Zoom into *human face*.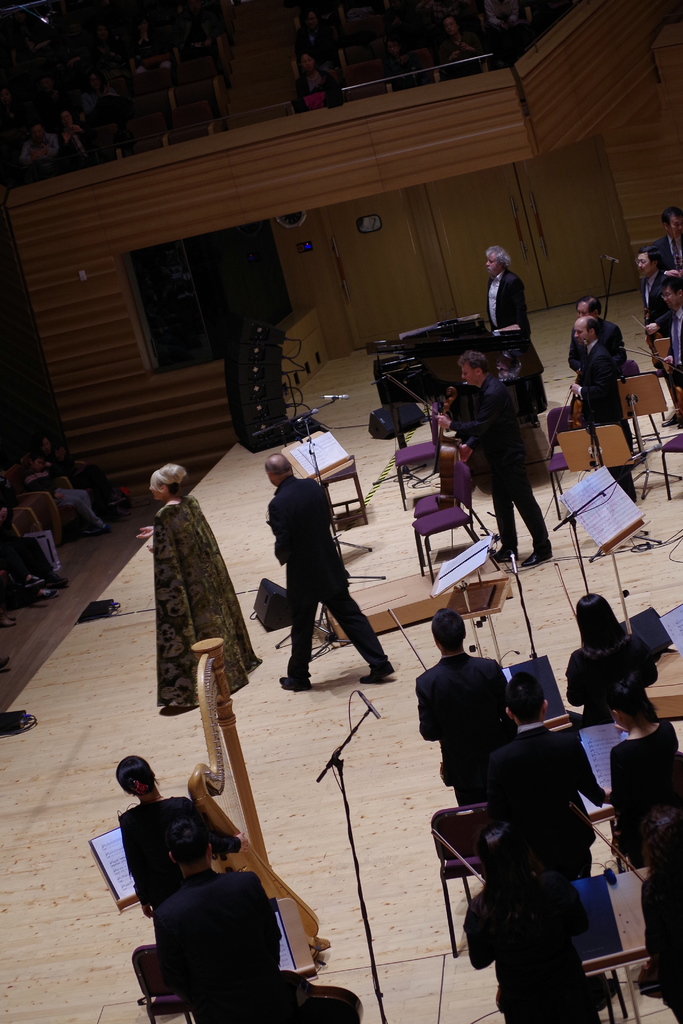
Zoom target: <box>571,324,587,347</box>.
